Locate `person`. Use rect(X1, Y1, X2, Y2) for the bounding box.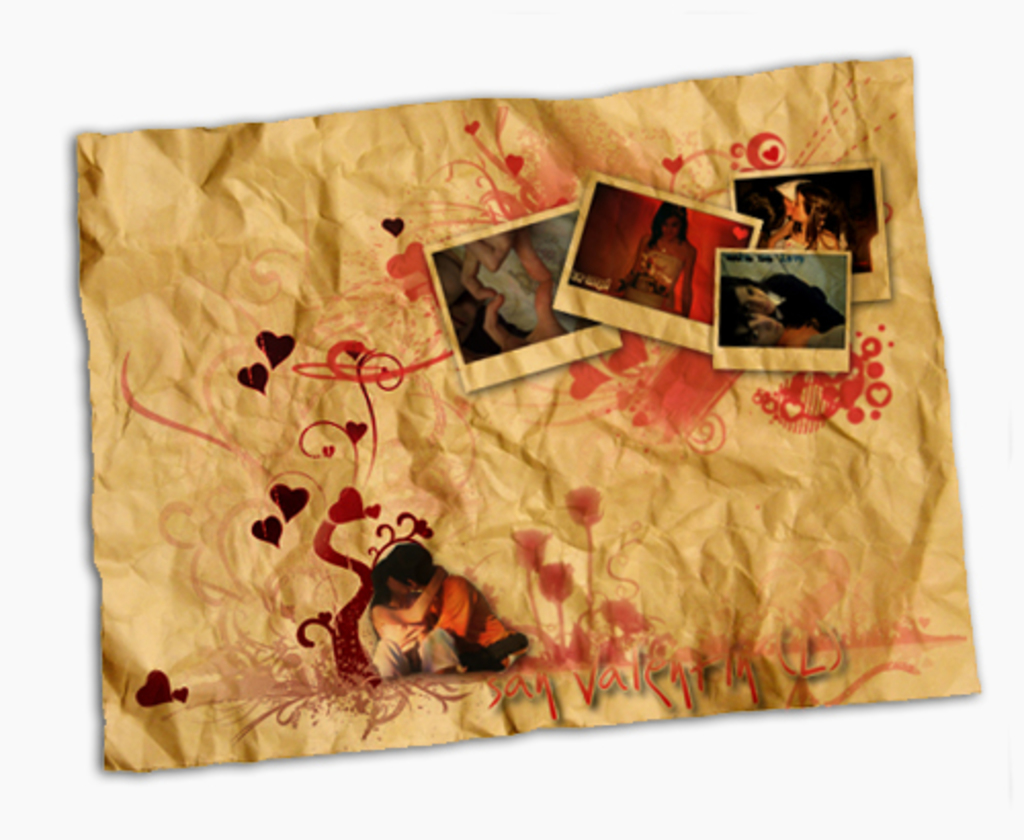
rect(365, 561, 473, 682).
